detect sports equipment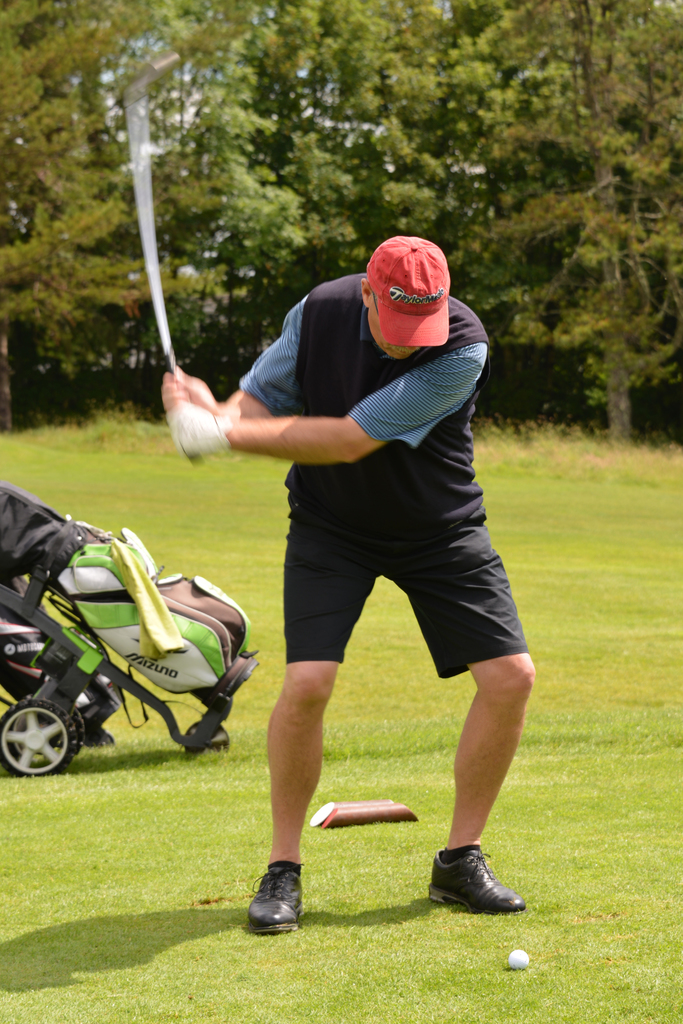
<region>429, 844, 525, 916</region>
